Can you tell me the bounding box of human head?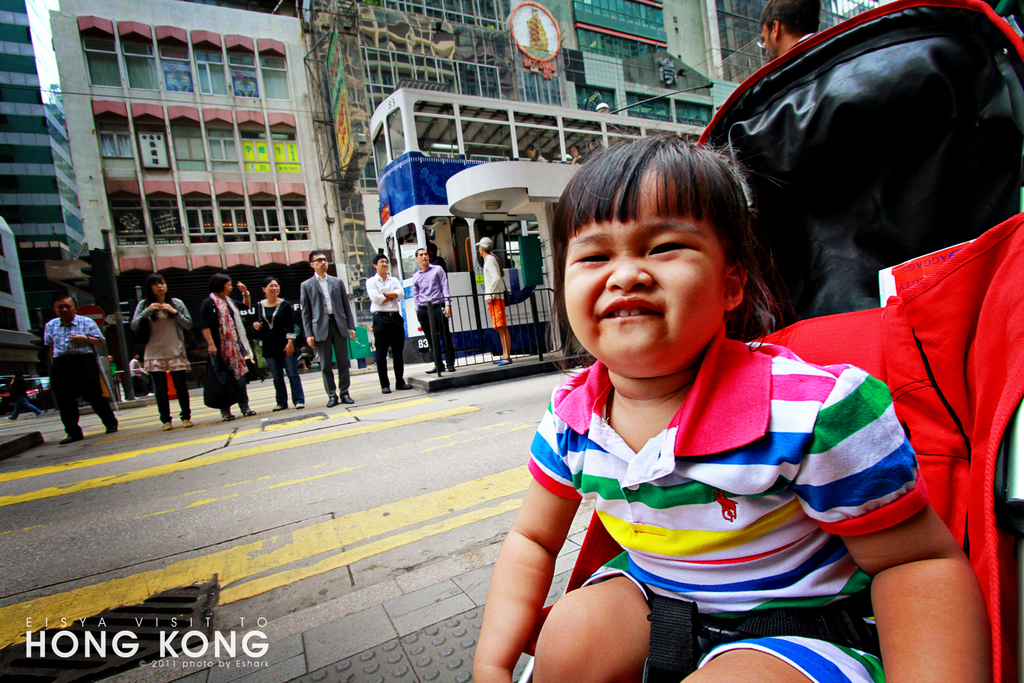
box(148, 279, 172, 299).
